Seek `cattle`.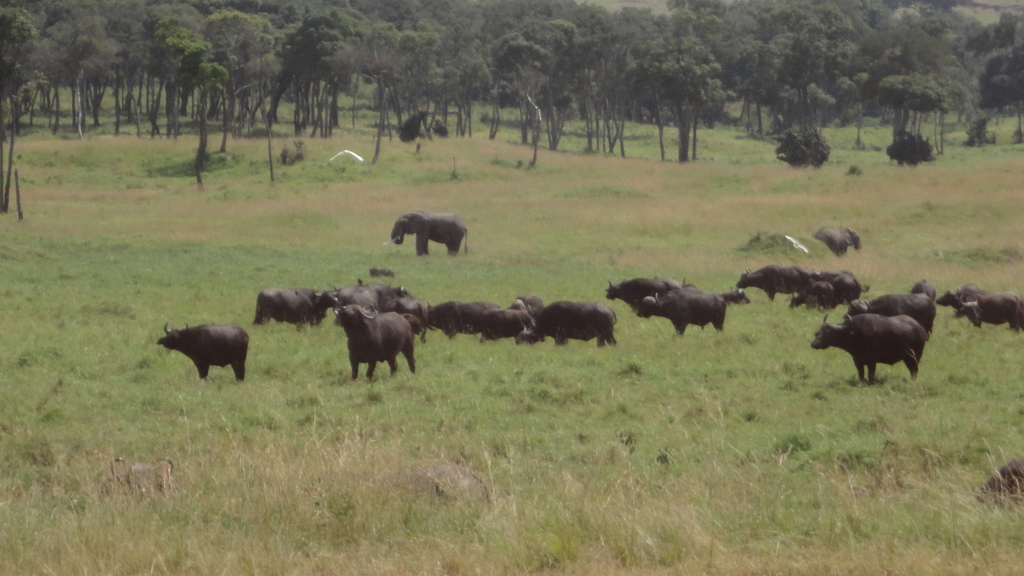
514 296 545 323.
